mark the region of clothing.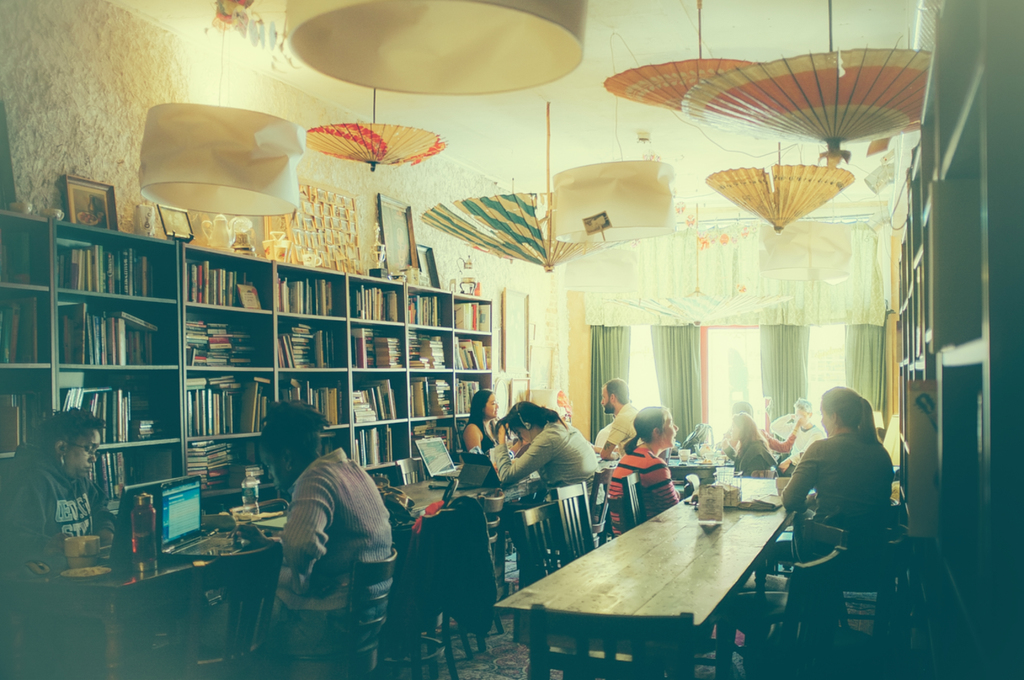
Region: BBox(773, 419, 902, 551).
